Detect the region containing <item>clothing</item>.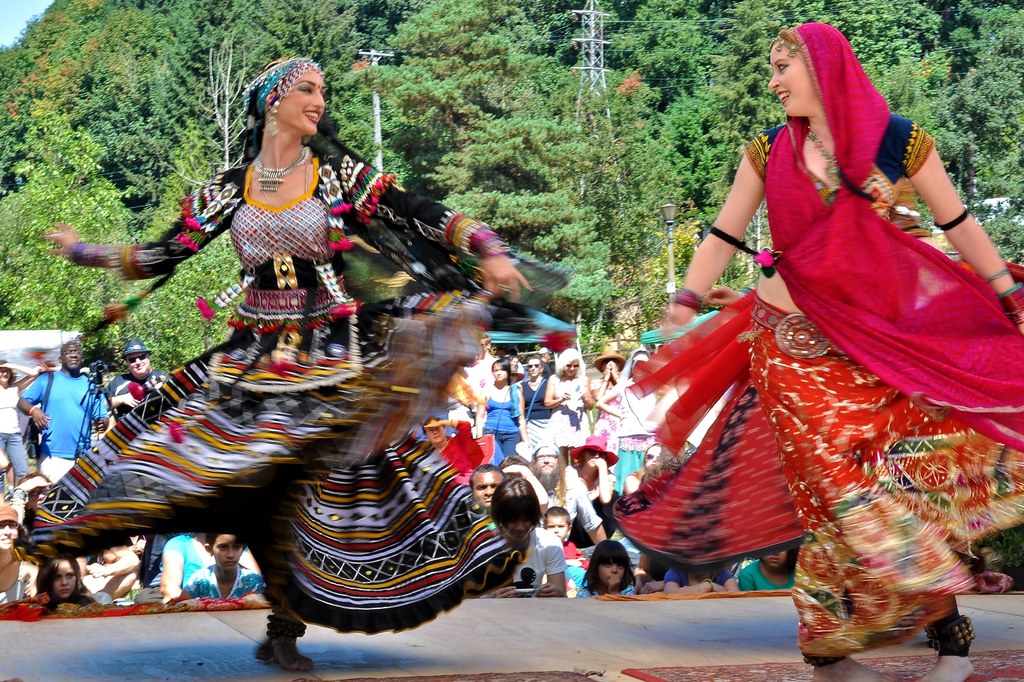
(x1=613, y1=374, x2=653, y2=499).
